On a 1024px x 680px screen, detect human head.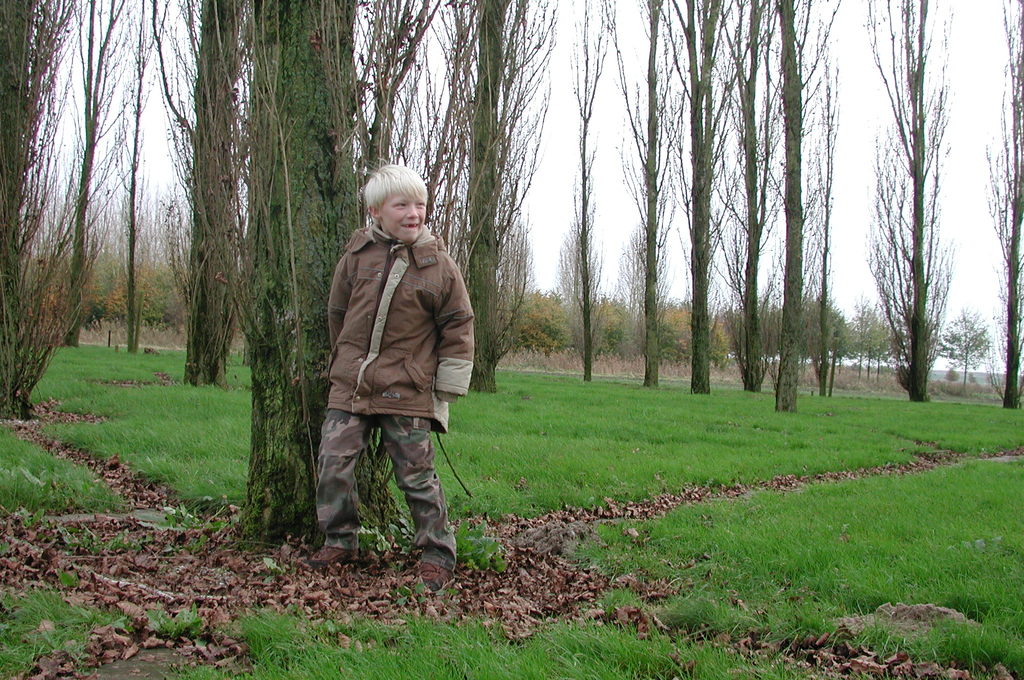
(x1=355, y1=162, x2=426, y2=250).
